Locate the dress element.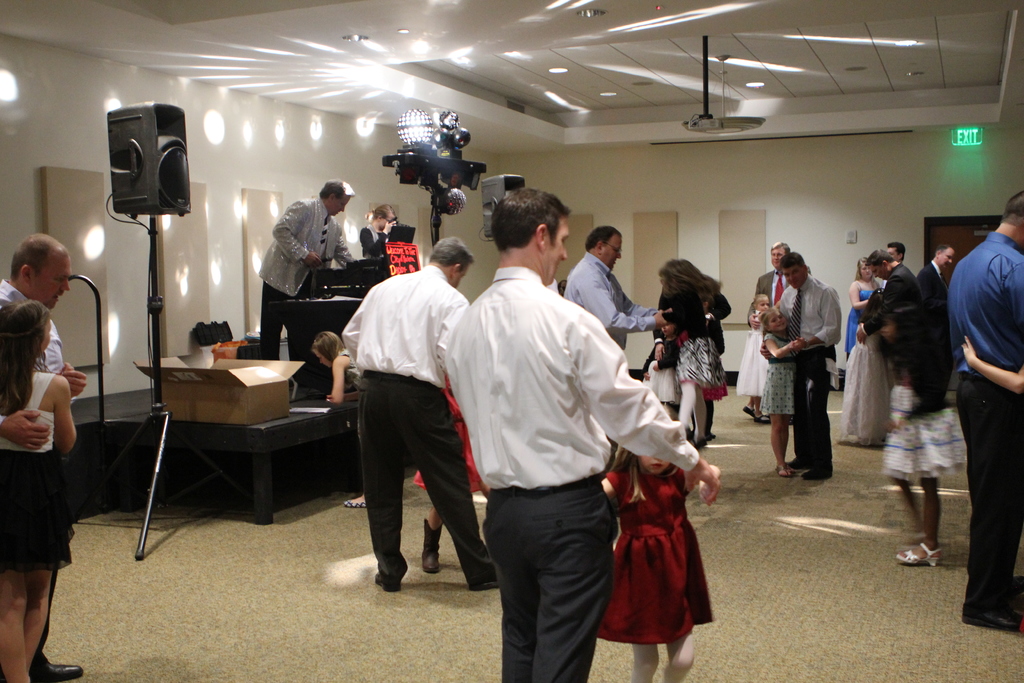
Element bbox: 414,372,485,493.
